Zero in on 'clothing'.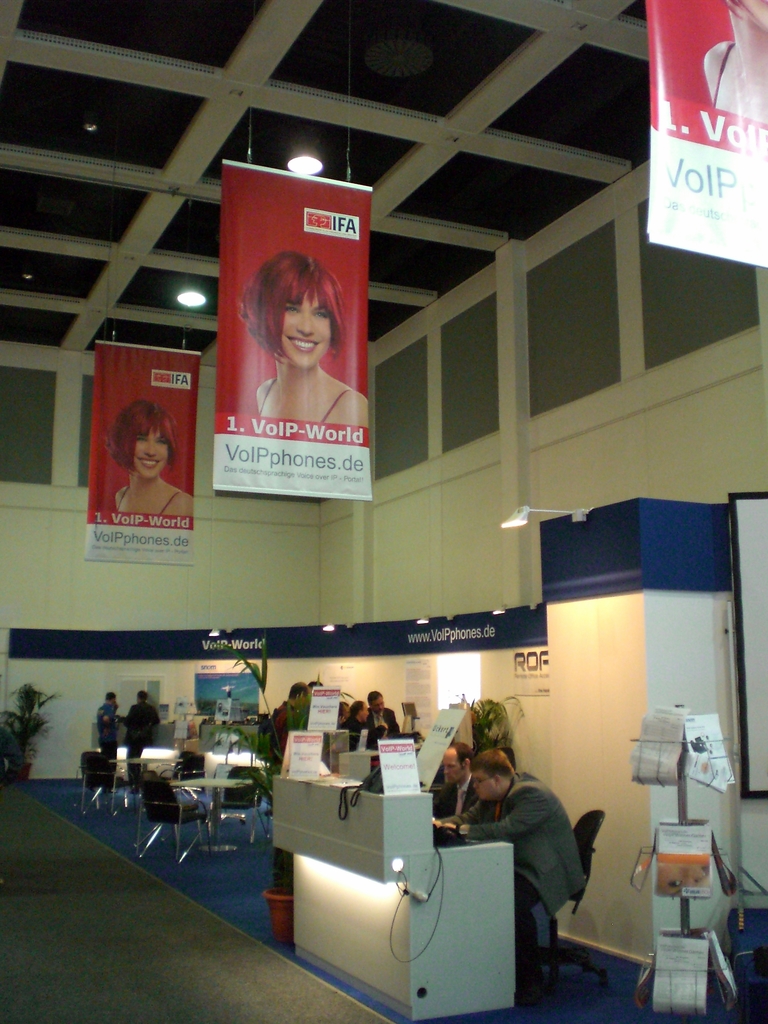
Zeroed in: <region>99, 705, 118, 756</region>.
